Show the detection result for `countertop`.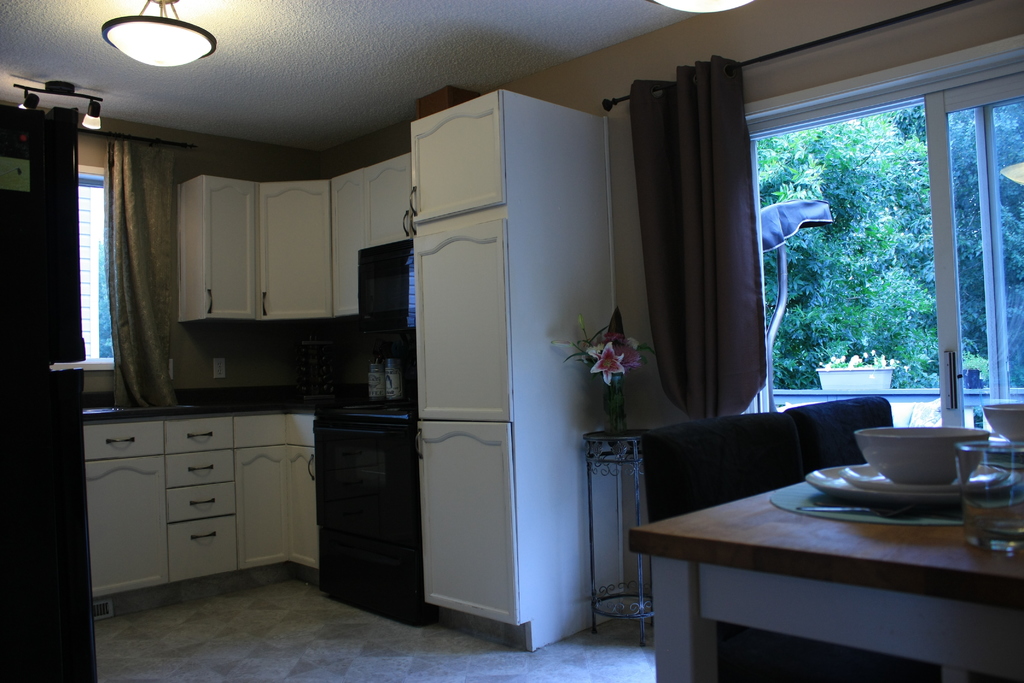
<bbox>83, 379, 422, 616</bbox>.
